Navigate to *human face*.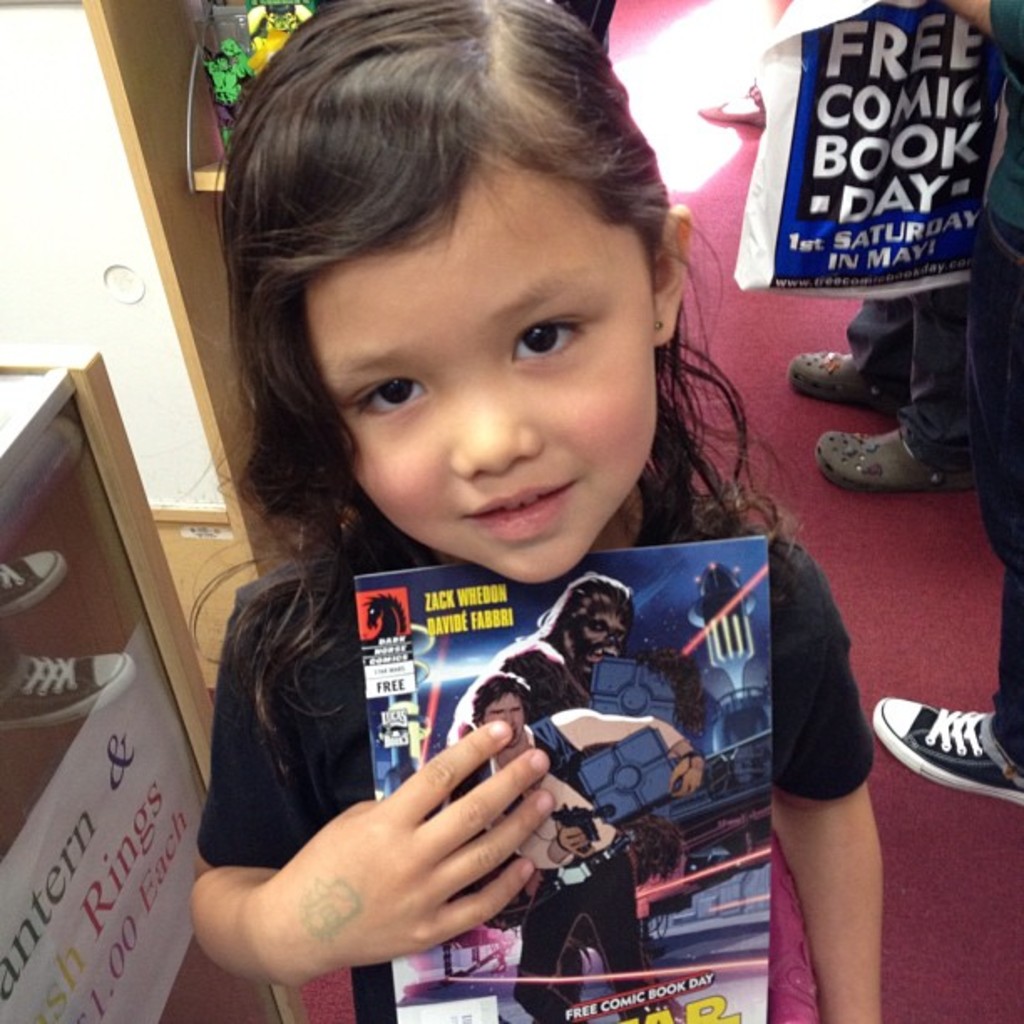
Navigation target: x1=564 y1=604 x2=621 y2=668.
